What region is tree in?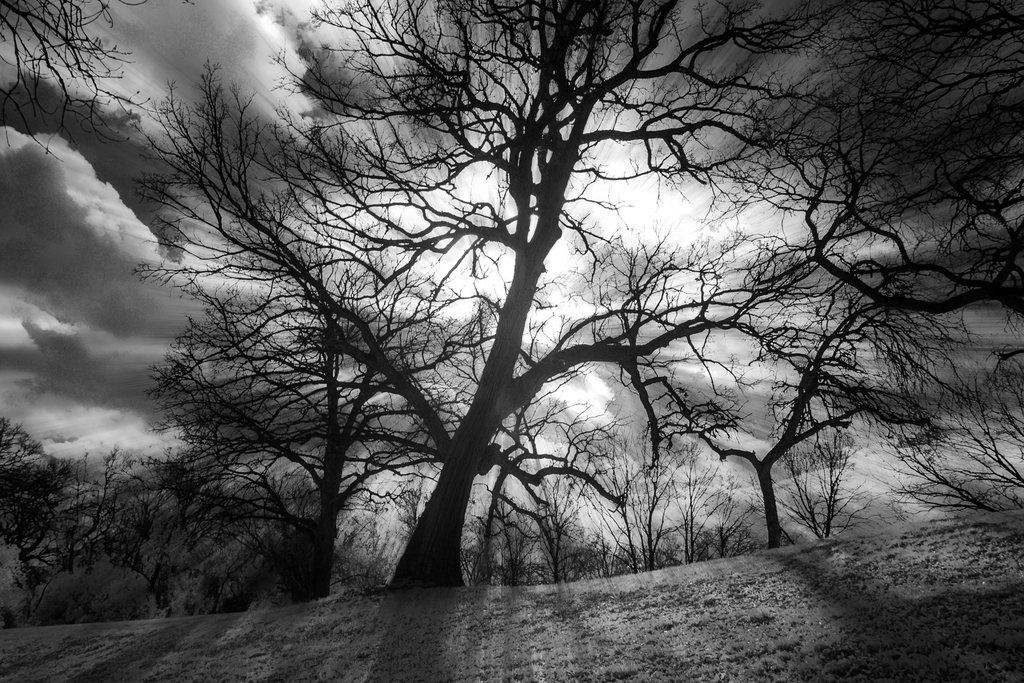
box(0, 0, 157, 175).
